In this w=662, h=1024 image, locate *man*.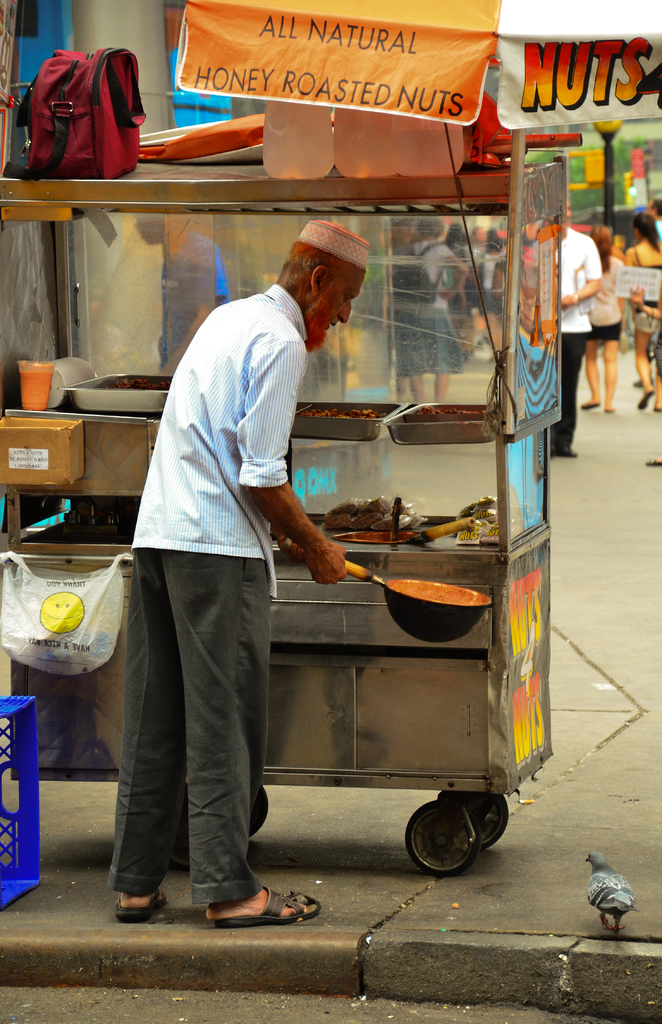
Bounding box: (left=647, top=196, right=661, bottom=237).
